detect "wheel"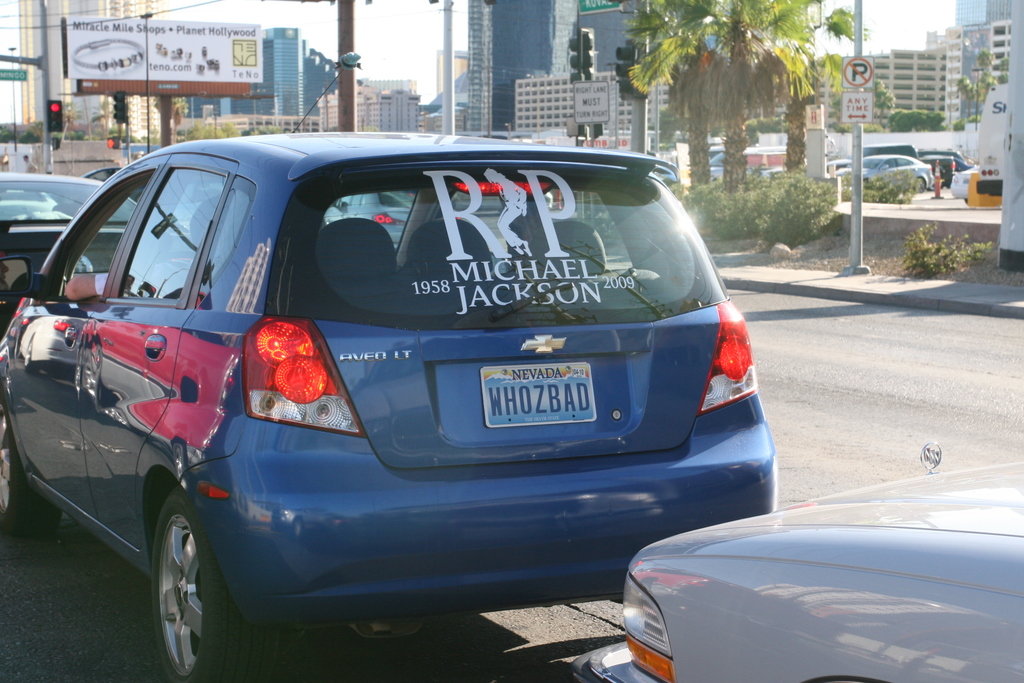
[left=0, top=393, right=55, bottom=534]
